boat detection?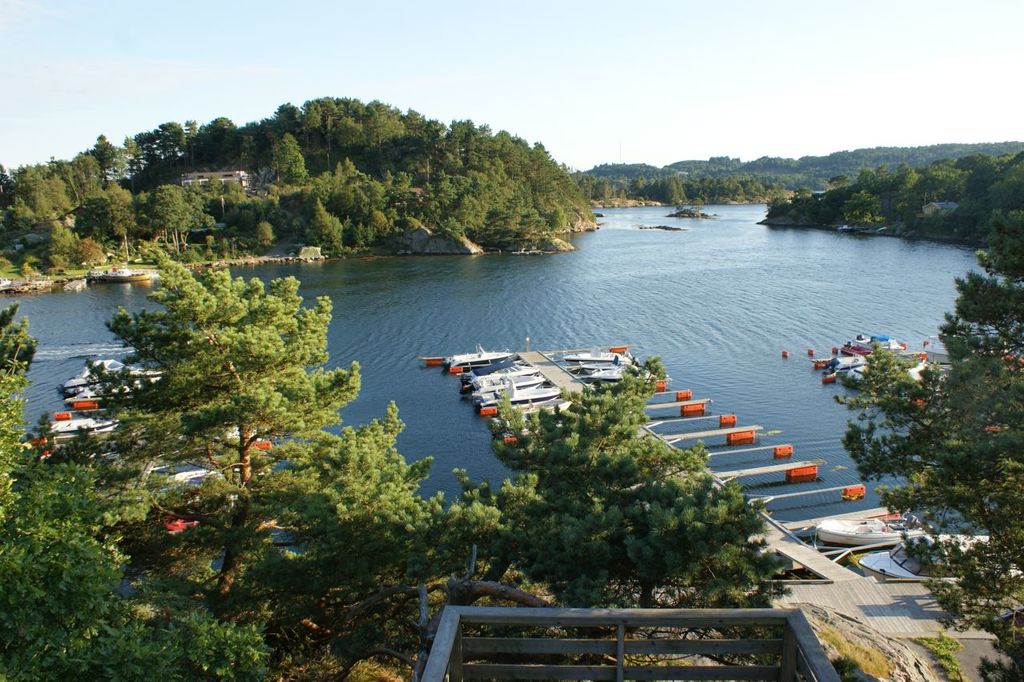
bbox=(591, 367, 631, 381)
